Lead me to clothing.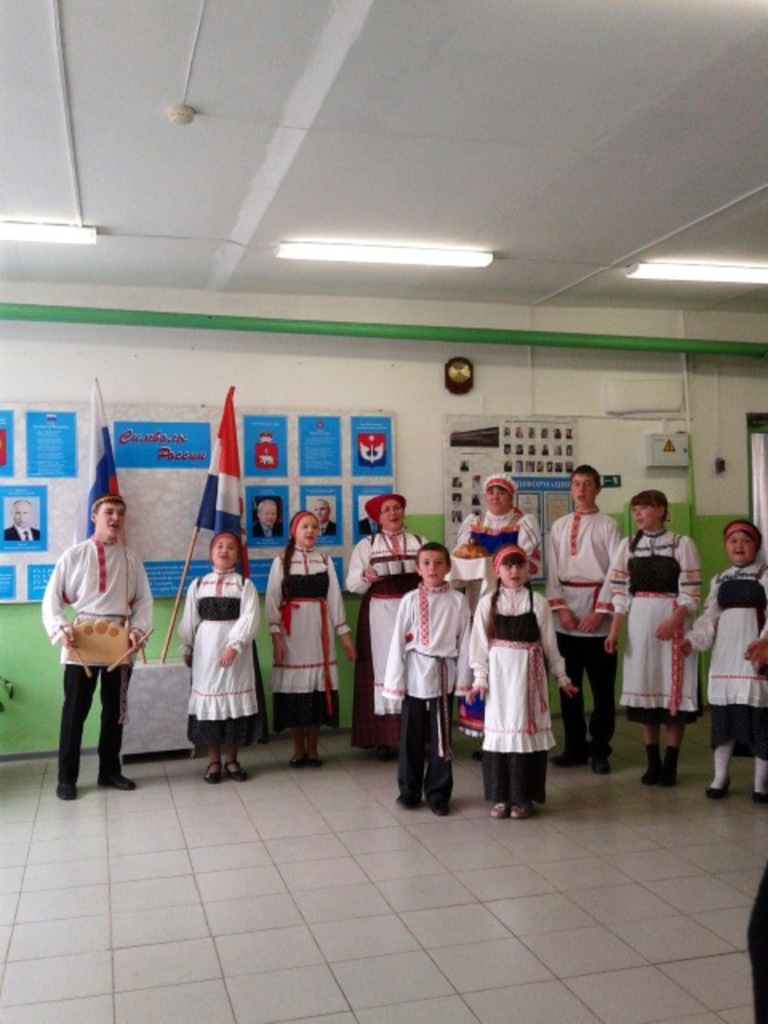
Lead to box(250, 541, 358, 734).
